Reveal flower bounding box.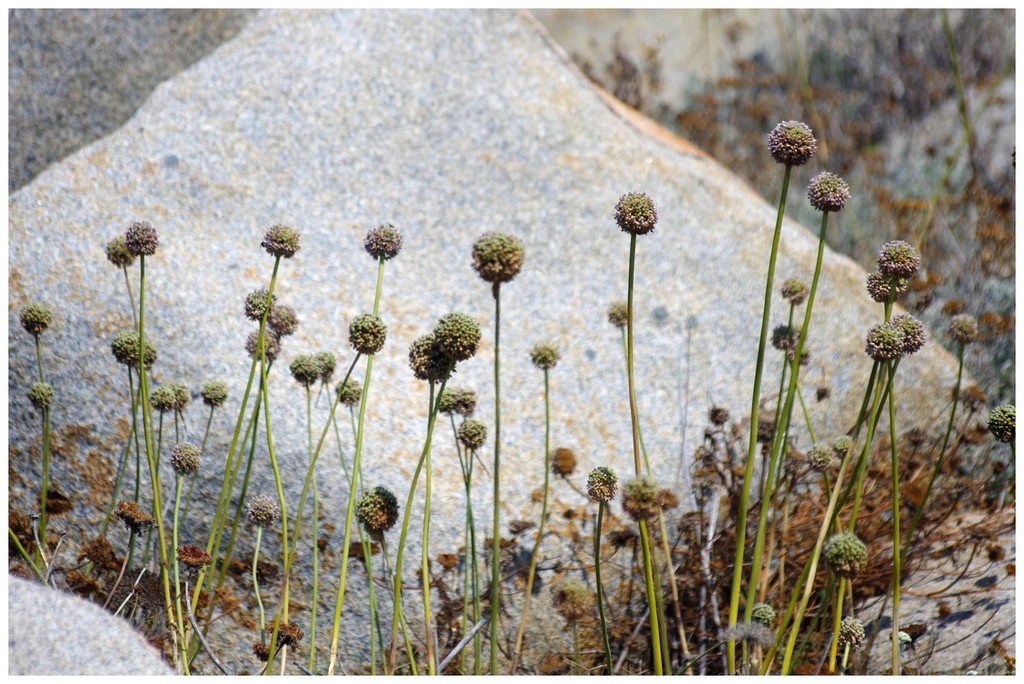
Revealed: (613,186,656,230).
